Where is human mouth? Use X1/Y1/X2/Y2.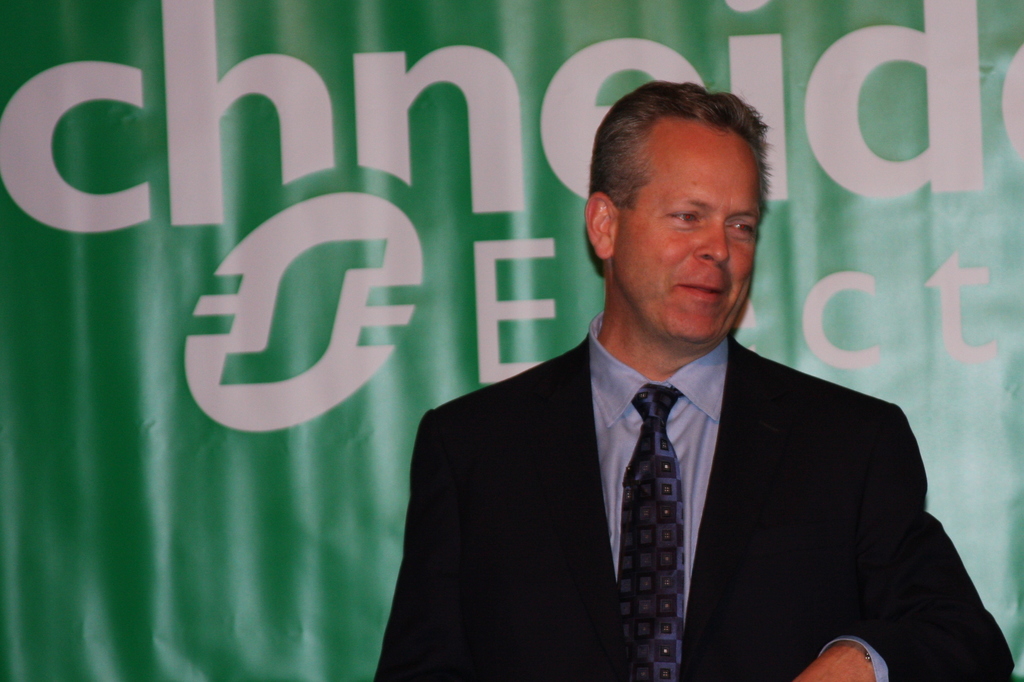
678/285/720/300.
